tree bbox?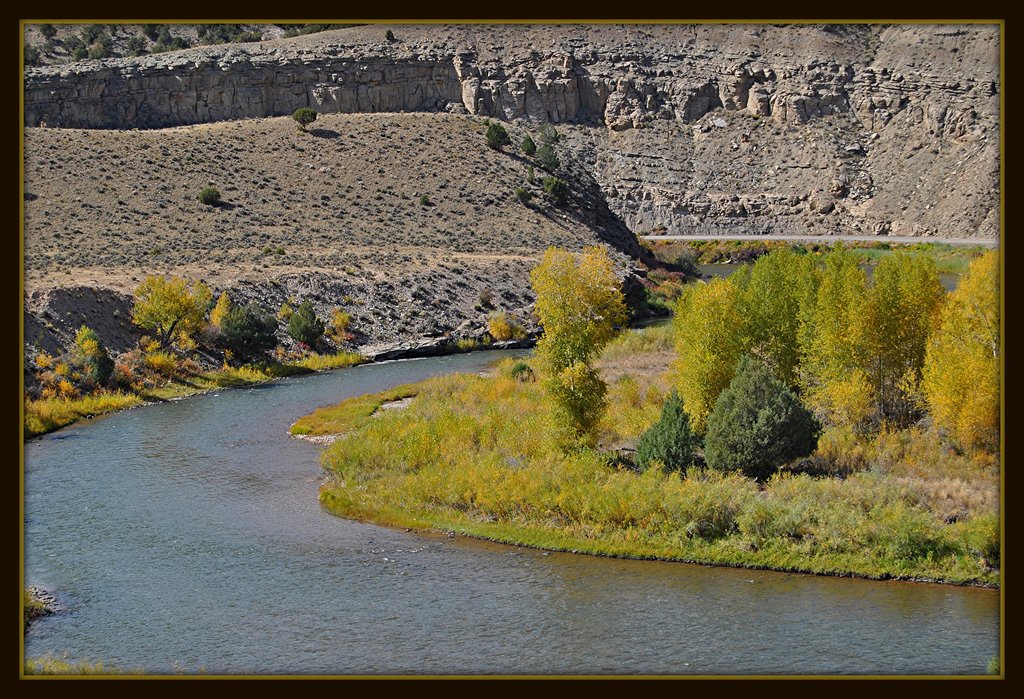
(288,301,327,343)
